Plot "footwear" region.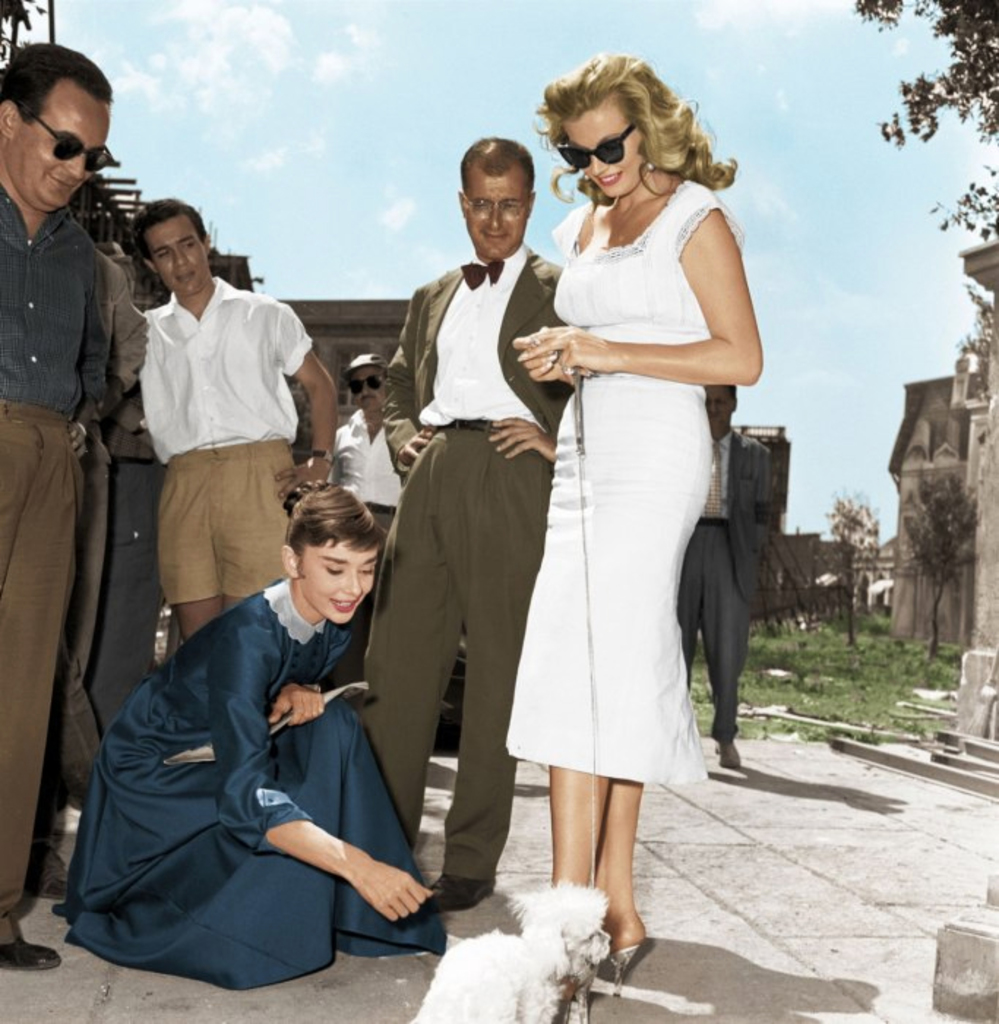
Plotted at [559,955,594,1023].
